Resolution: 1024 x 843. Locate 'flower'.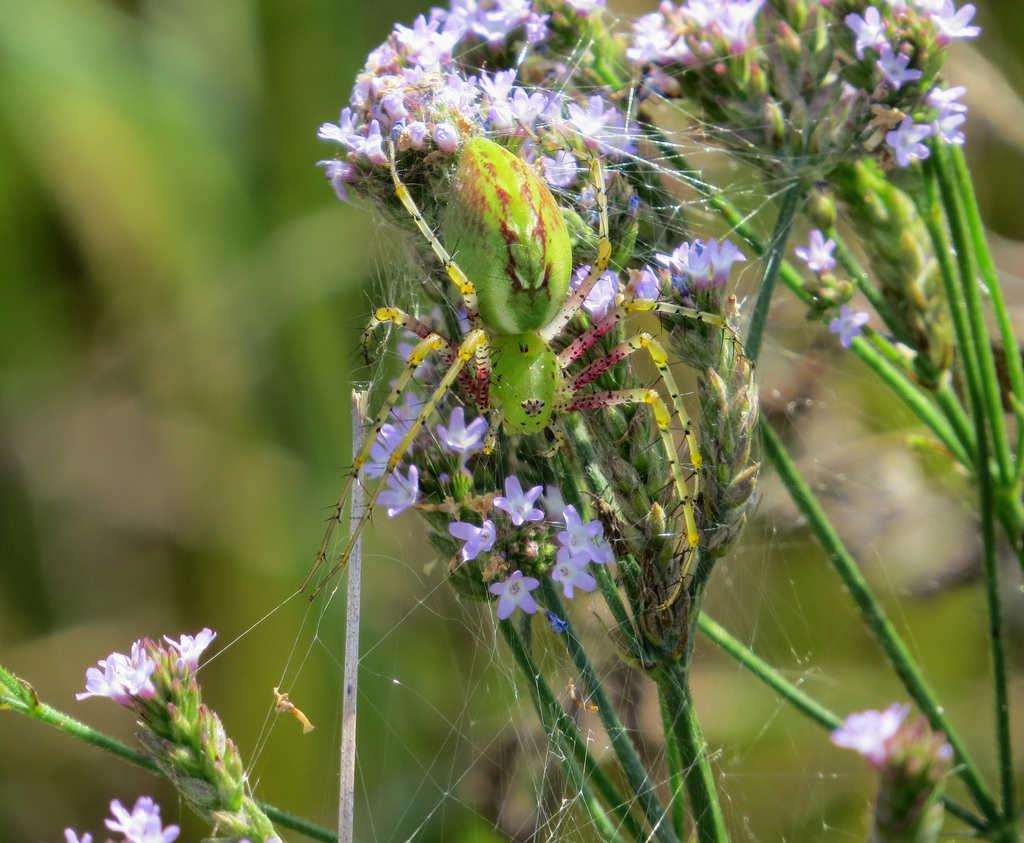
BBox(105, 792, 154, 832).
